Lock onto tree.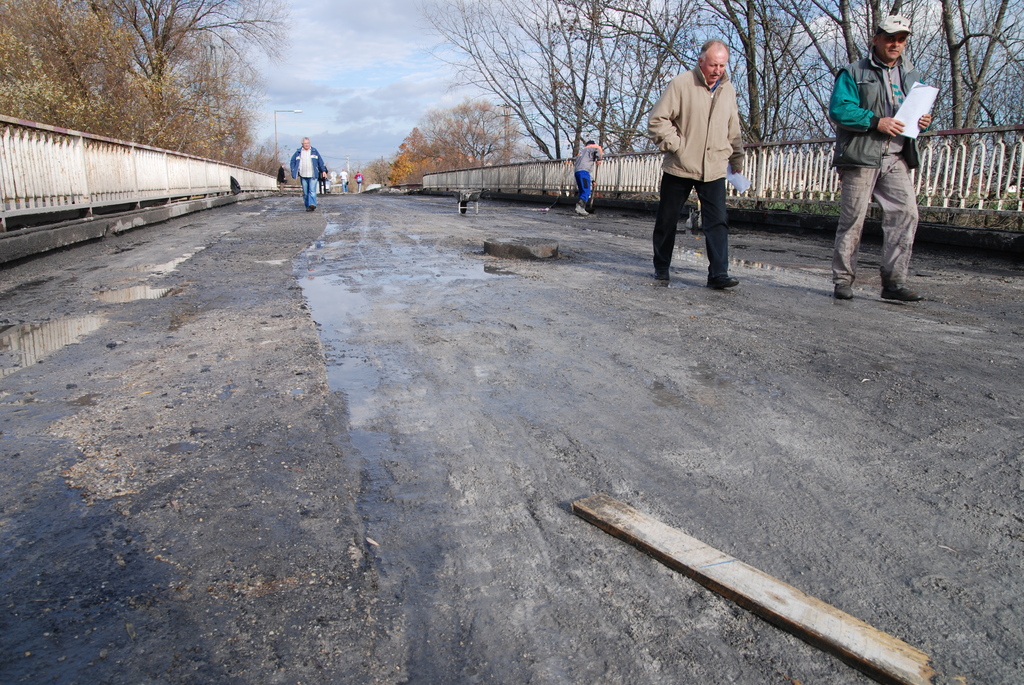
Locked: [53, 40, 274, 173].
